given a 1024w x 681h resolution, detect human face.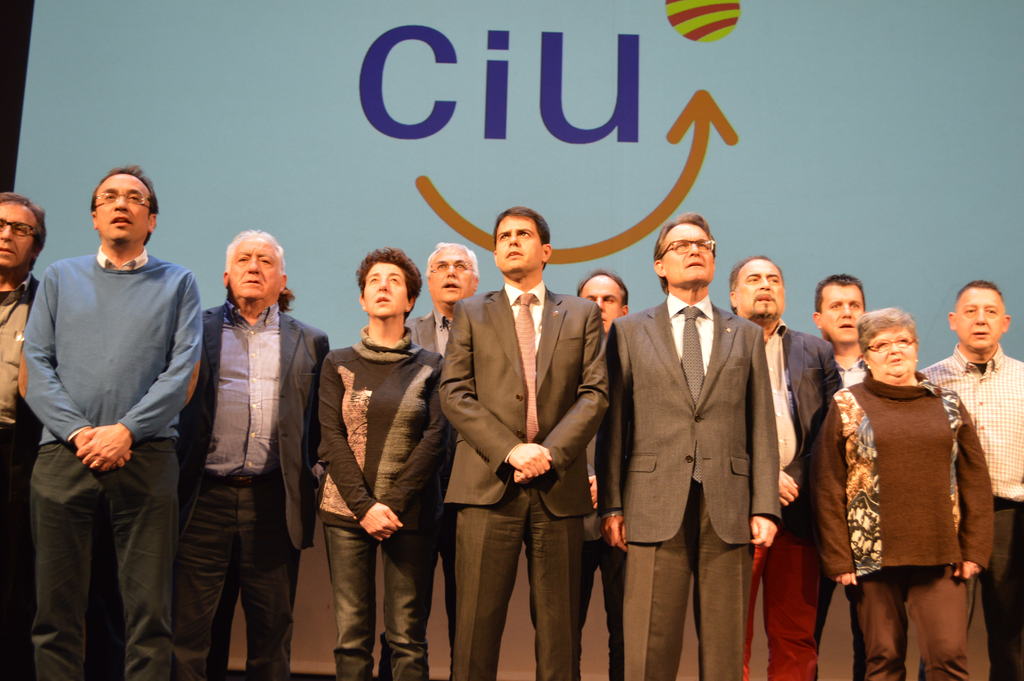
(x1=428, y1=250, x2=477, y2=306).
